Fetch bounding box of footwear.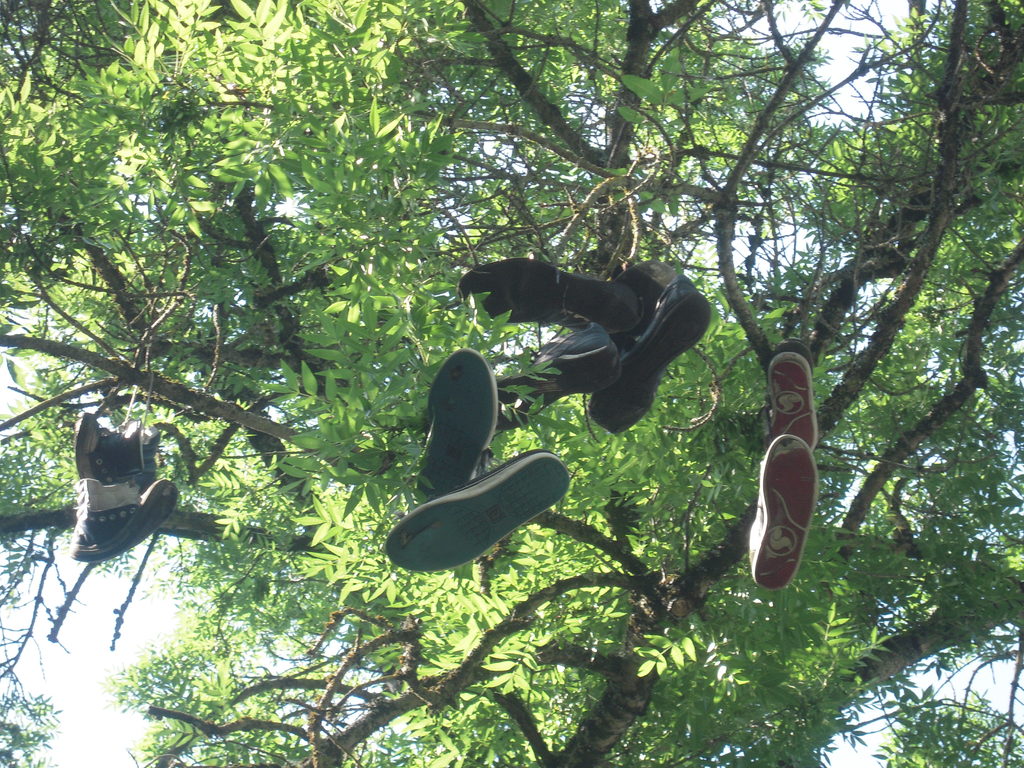
Bbox: [63,472,191,572].
